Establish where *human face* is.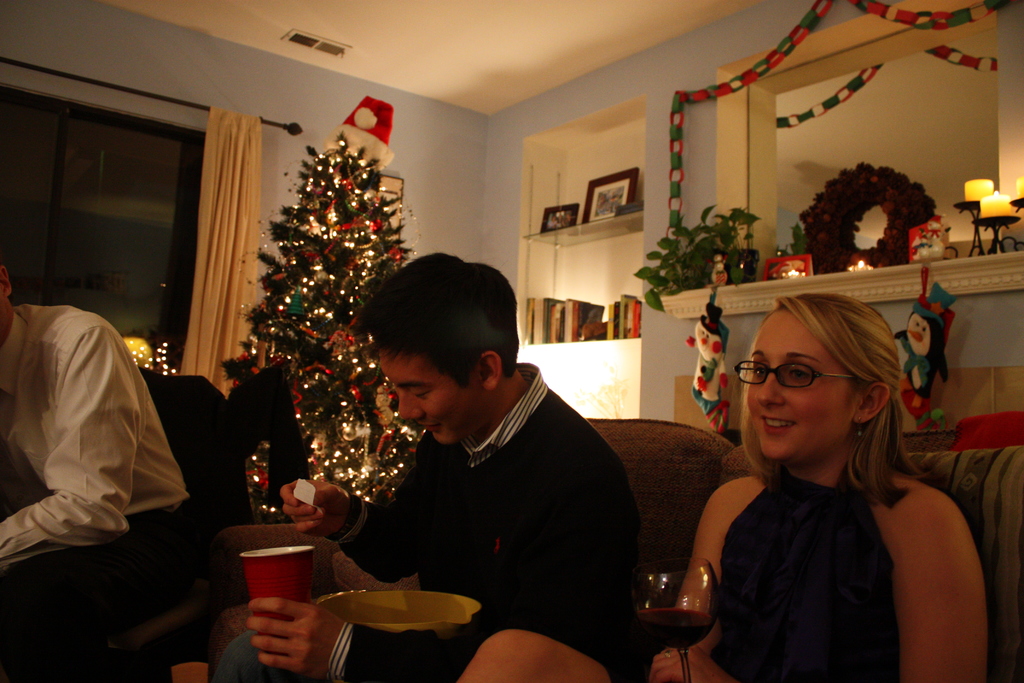
Established at <box>374,349,483,449</box>.
